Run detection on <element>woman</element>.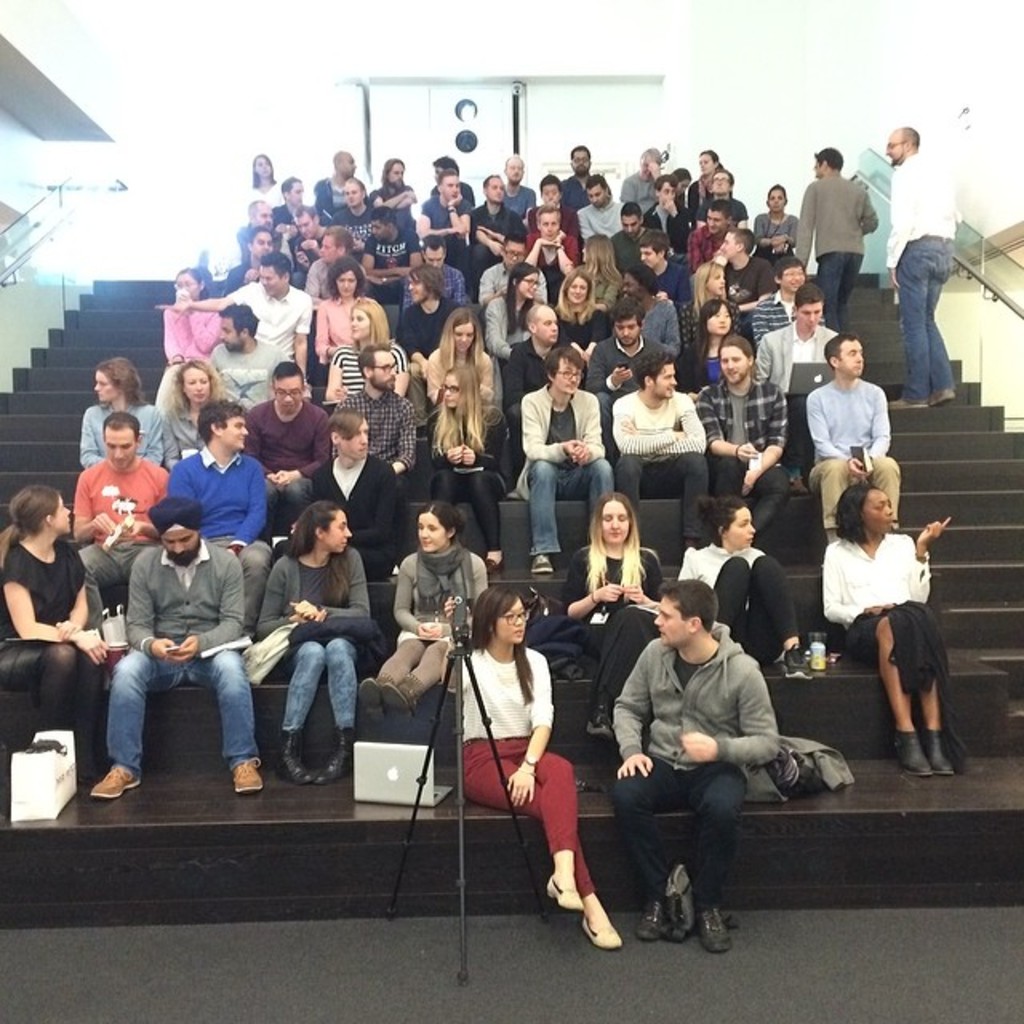
Result: Rect(75, 354, 162, 469).
